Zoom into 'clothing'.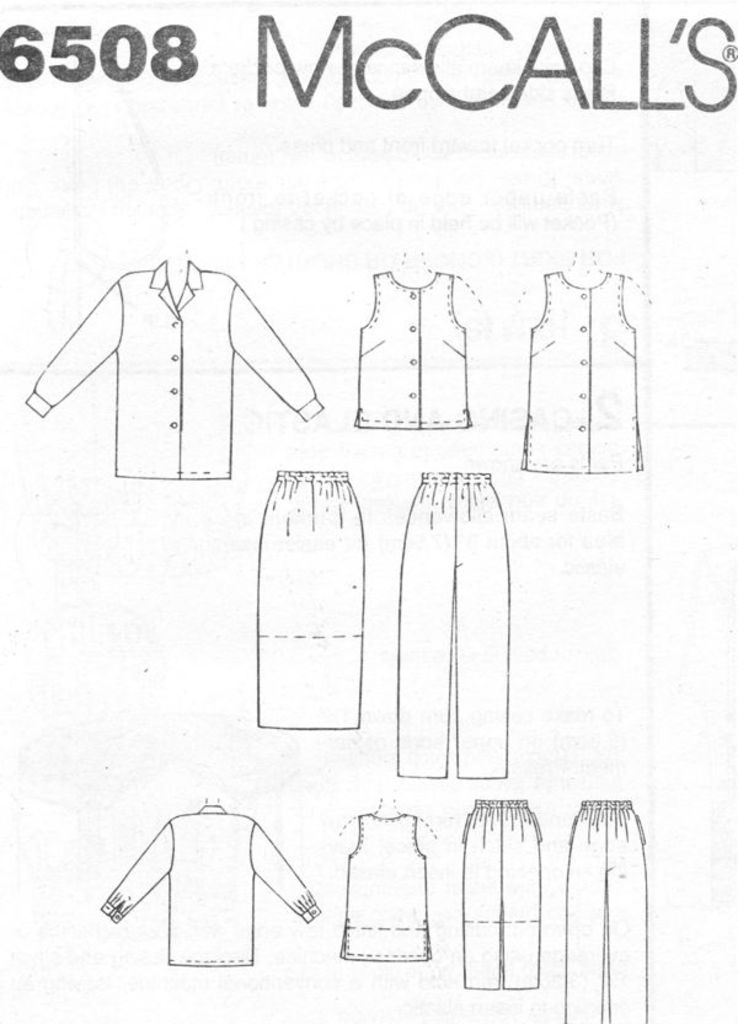
Zoom target: pyautogui.locateOnScreen(336, 815, 430, 963).
